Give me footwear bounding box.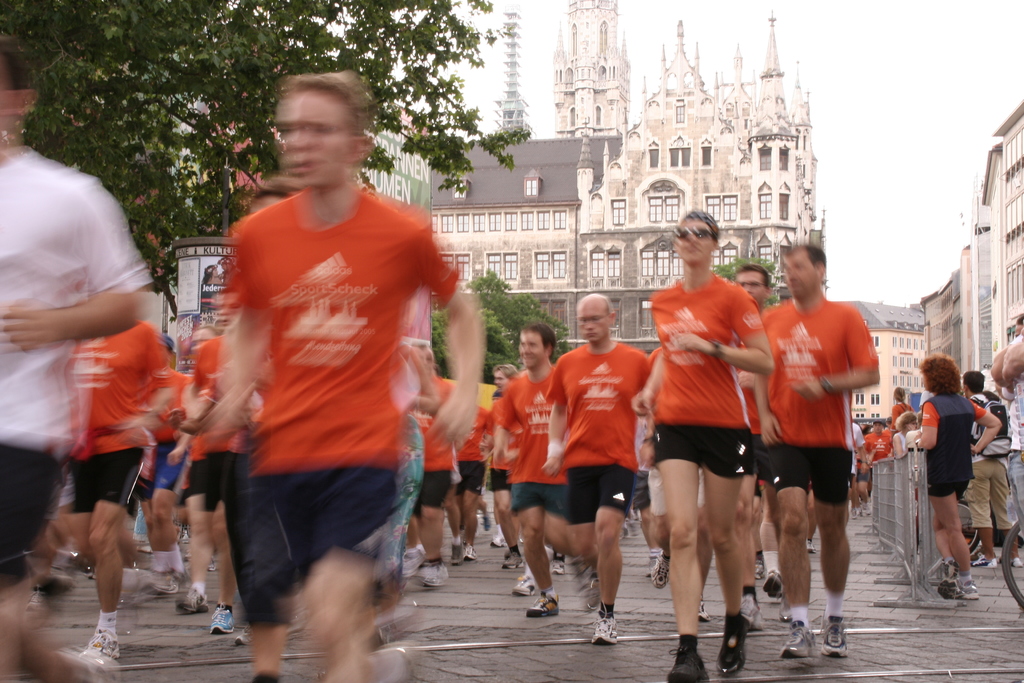
(175,587,210,614).
